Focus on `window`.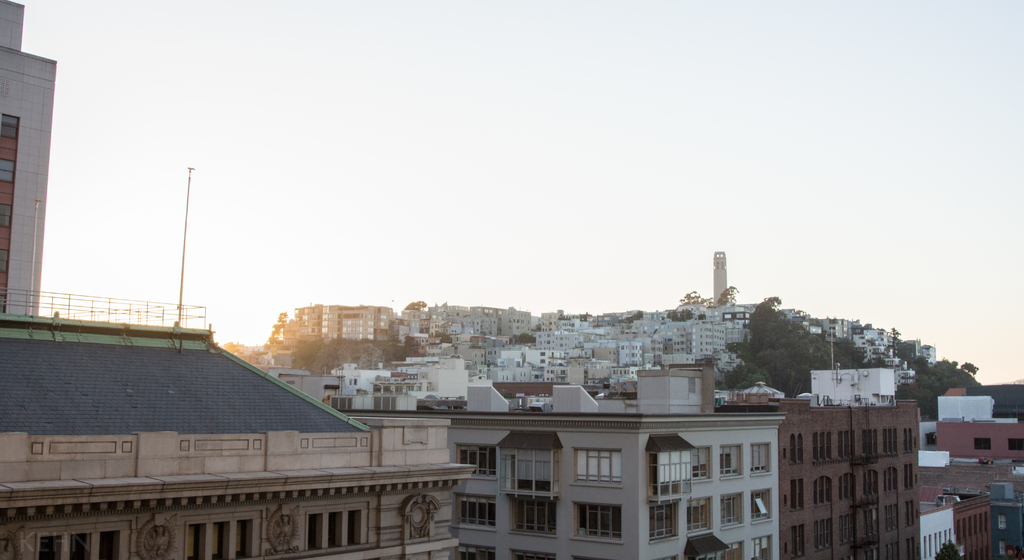
Focused at 510/549/556/559.
